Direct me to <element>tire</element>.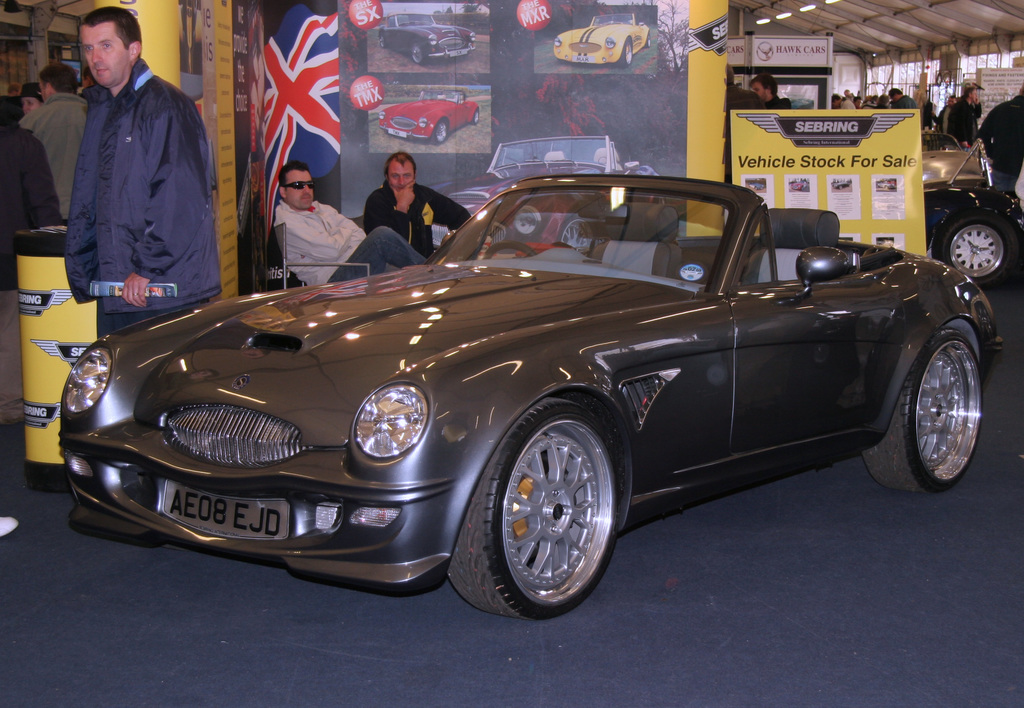
Direction: box(431, 118, 447, 143).
